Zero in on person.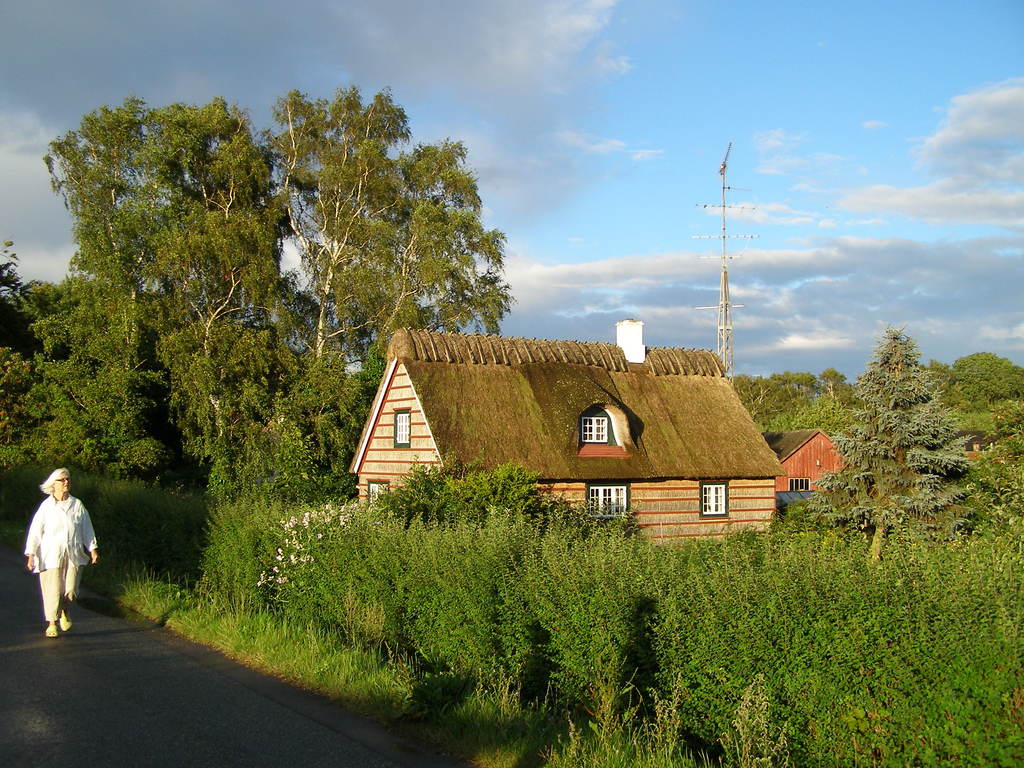
Zeroed in: BBox(26, 471, 88, 650).
